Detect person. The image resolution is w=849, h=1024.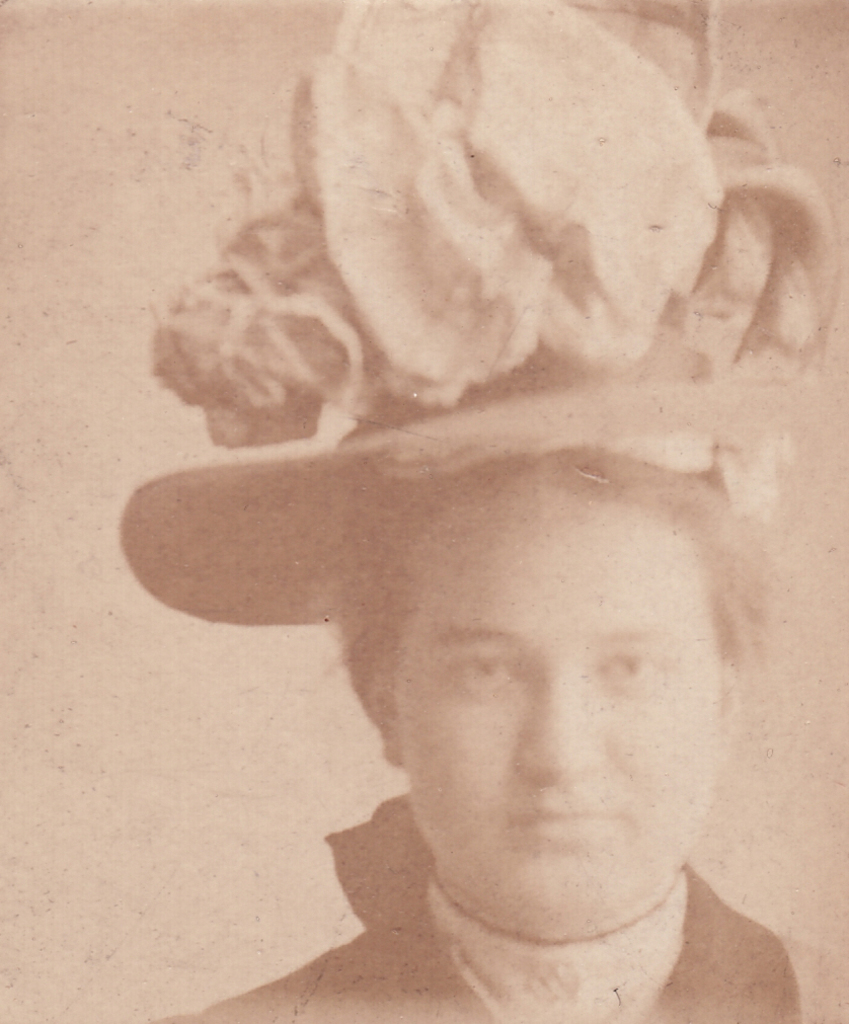
(112,0,848,1023).
